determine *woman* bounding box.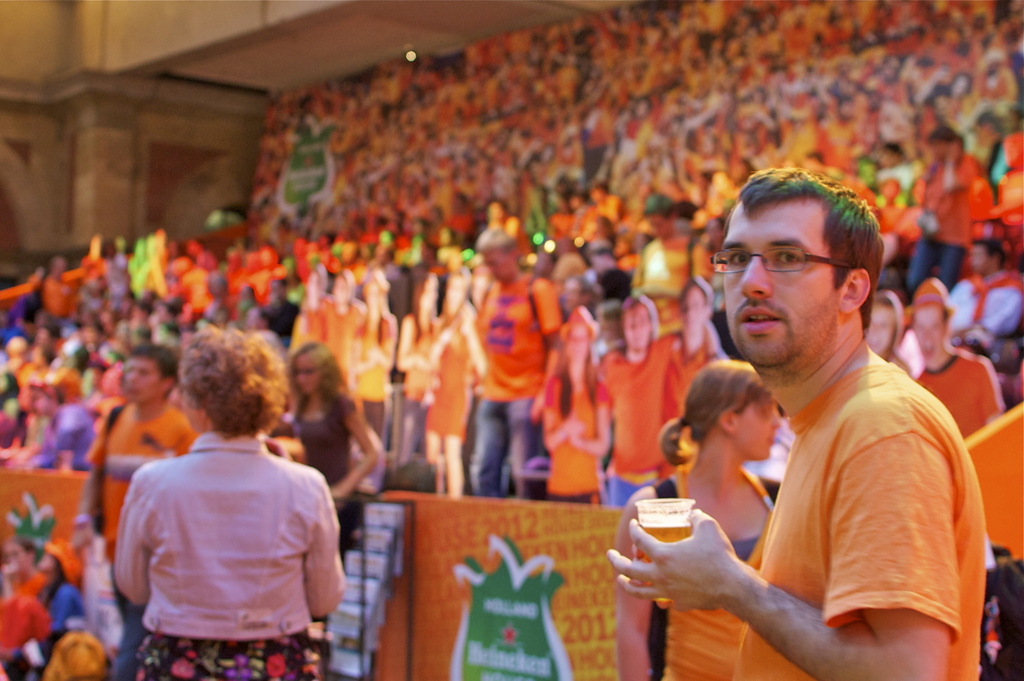
Determined: BBox(387, 267, 443, 481).
